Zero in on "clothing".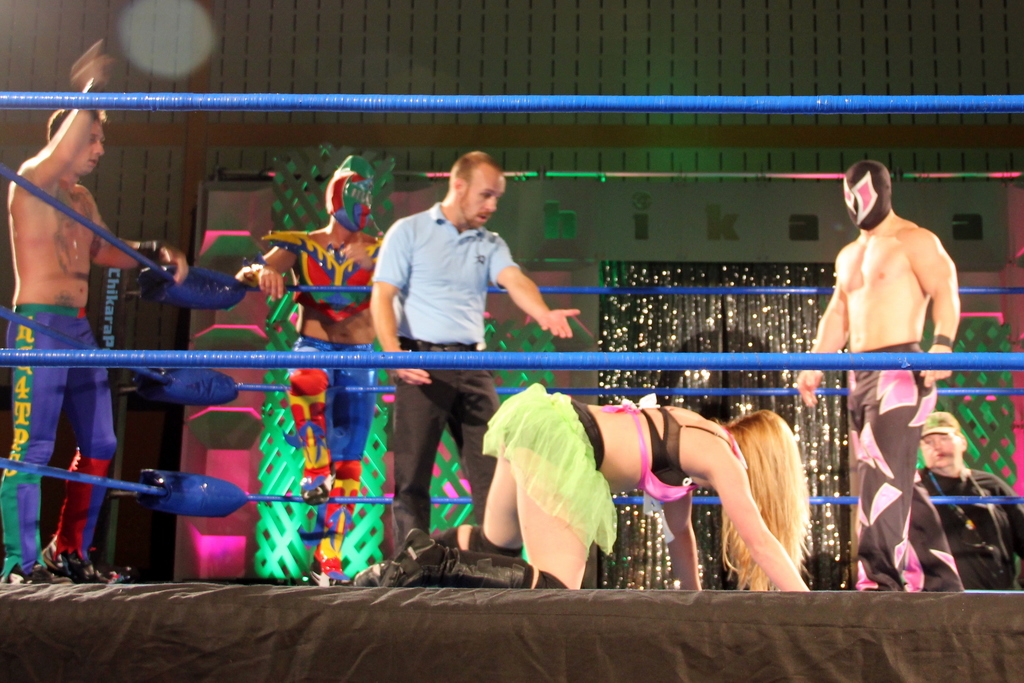
Zeroed in: 446 371 745 599.
